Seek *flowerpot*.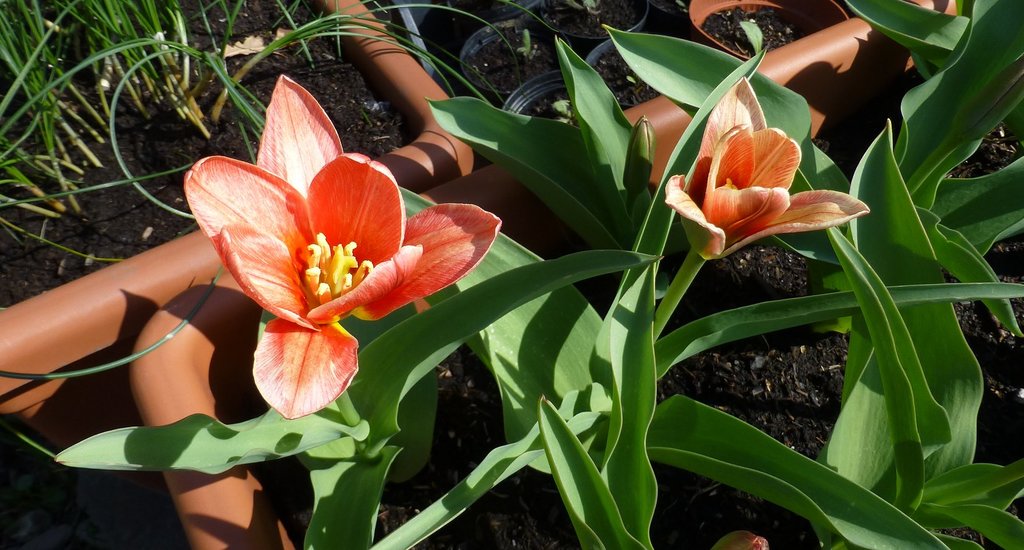
bbox=(121, 0, 1023, 549).
